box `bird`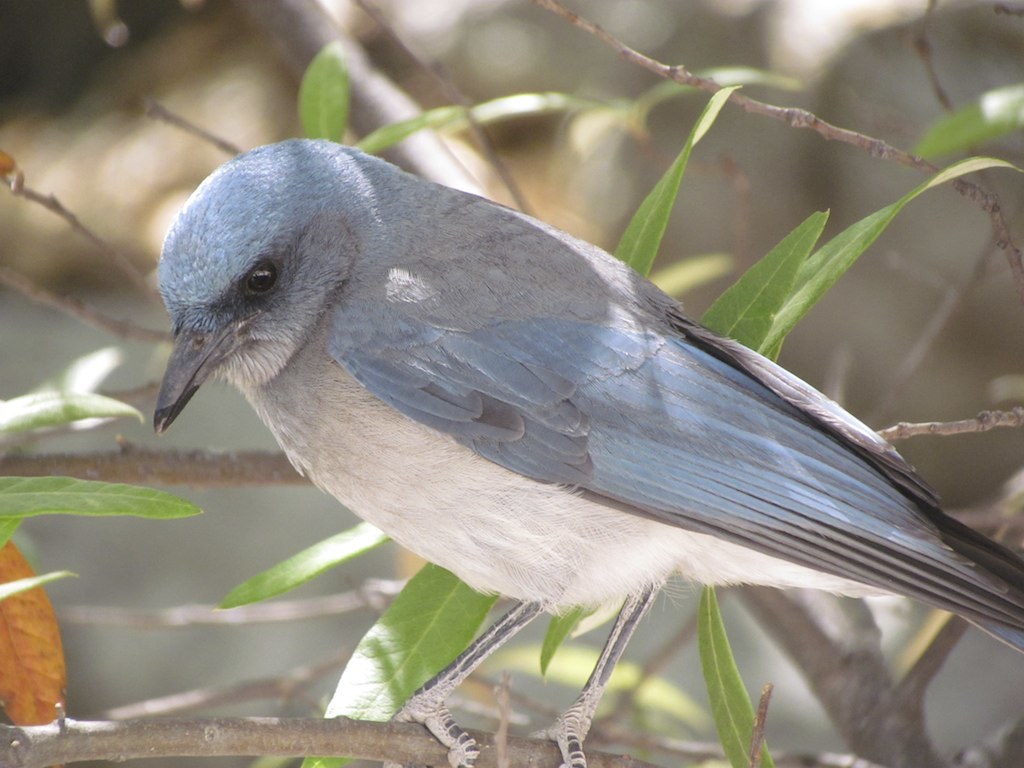
box=[148, 155, 982, 714]
